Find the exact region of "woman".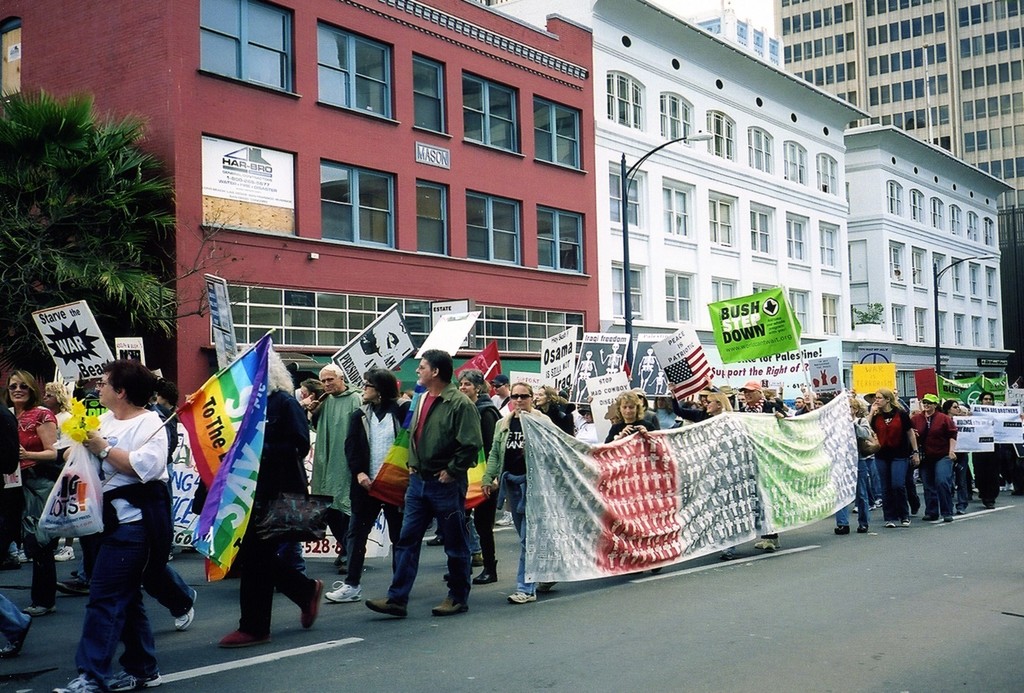
Exact region: l=534, t=387, r=585, b=442.
